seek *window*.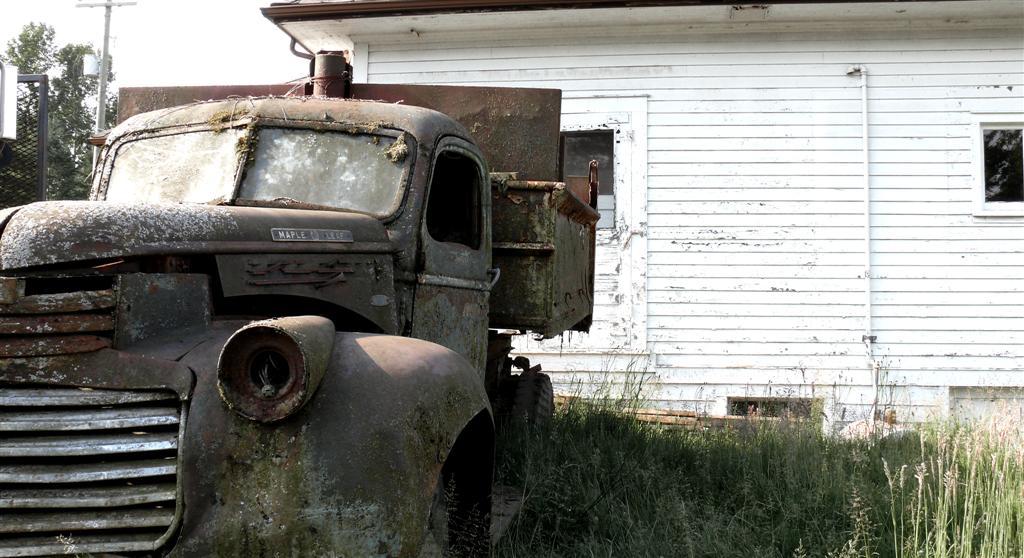
select_region(729, 397, 824, 440).
